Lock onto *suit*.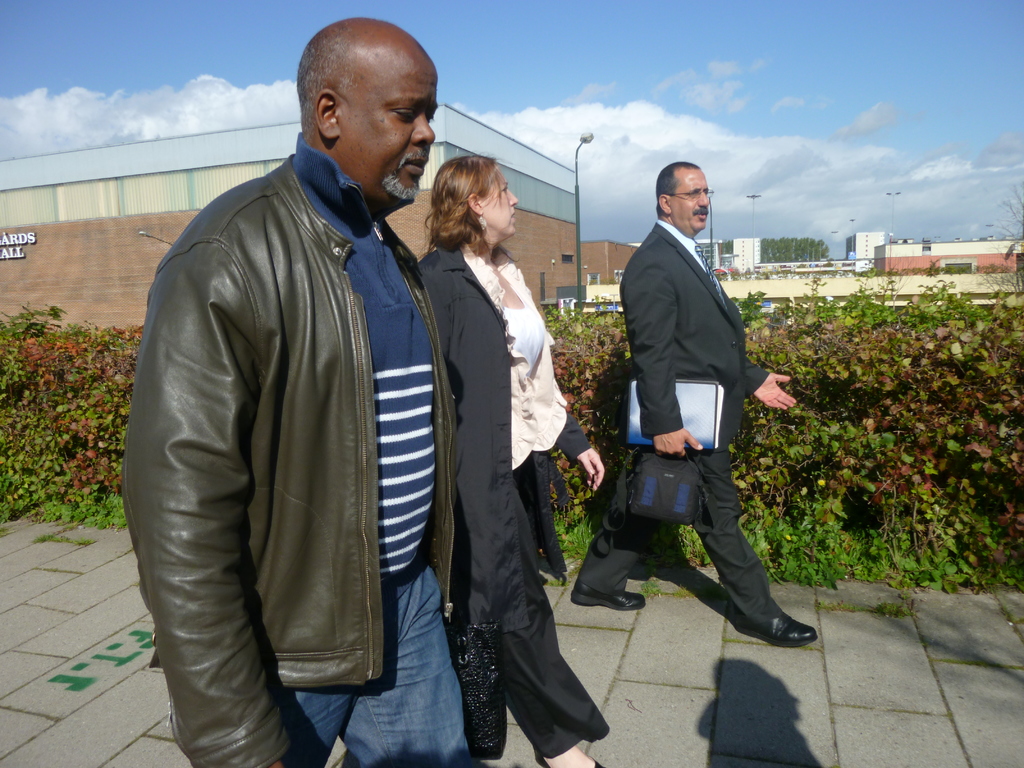
Locked: 612/243/815/625.
